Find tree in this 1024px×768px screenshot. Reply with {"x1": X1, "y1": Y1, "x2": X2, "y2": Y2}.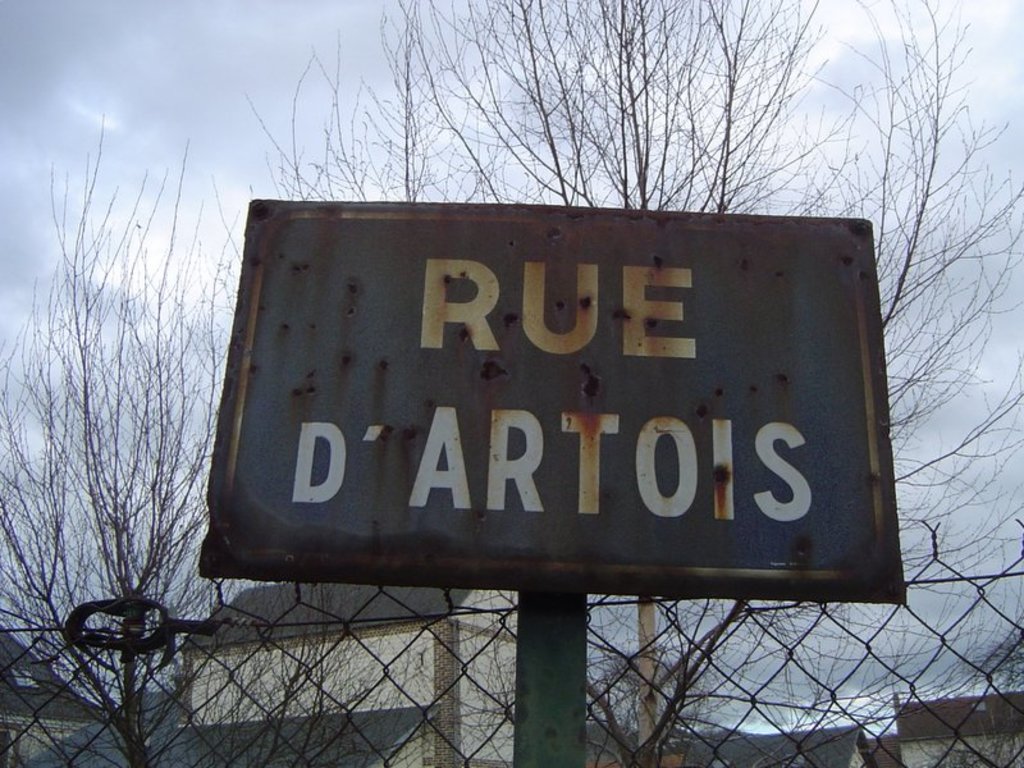
{"x1": 243, "y1": 0, "x2": 1023, "y2": 767}.
